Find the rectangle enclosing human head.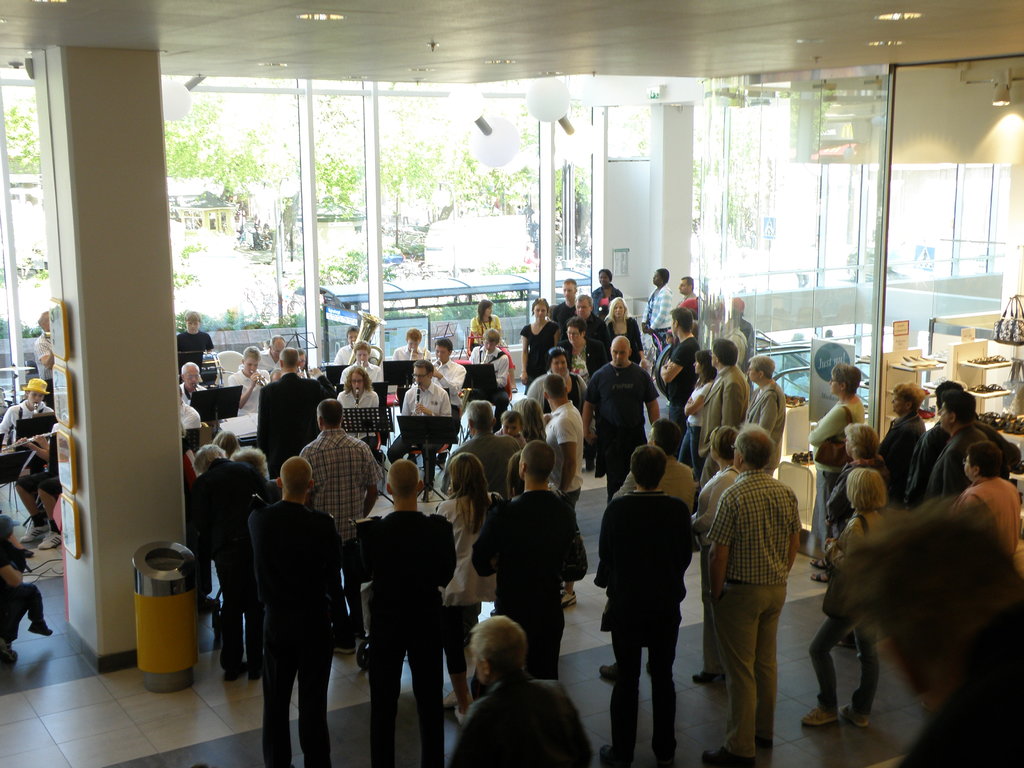
box(212, 428, 238, 459).
